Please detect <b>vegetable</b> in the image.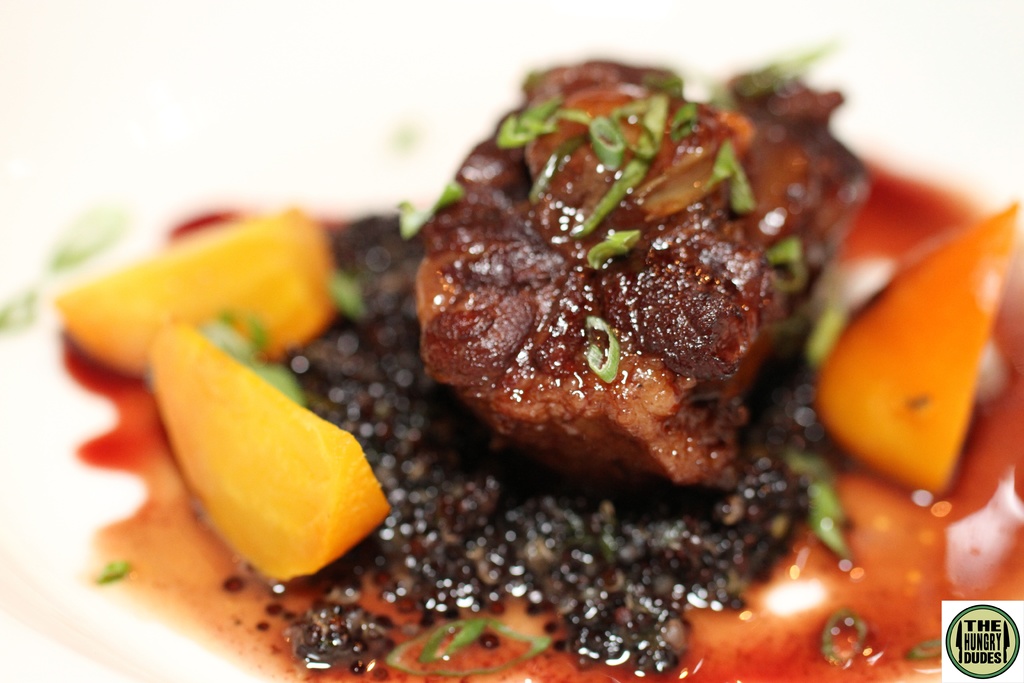
pyautogui.locateOnScreen(121, 306, 365, 590).
